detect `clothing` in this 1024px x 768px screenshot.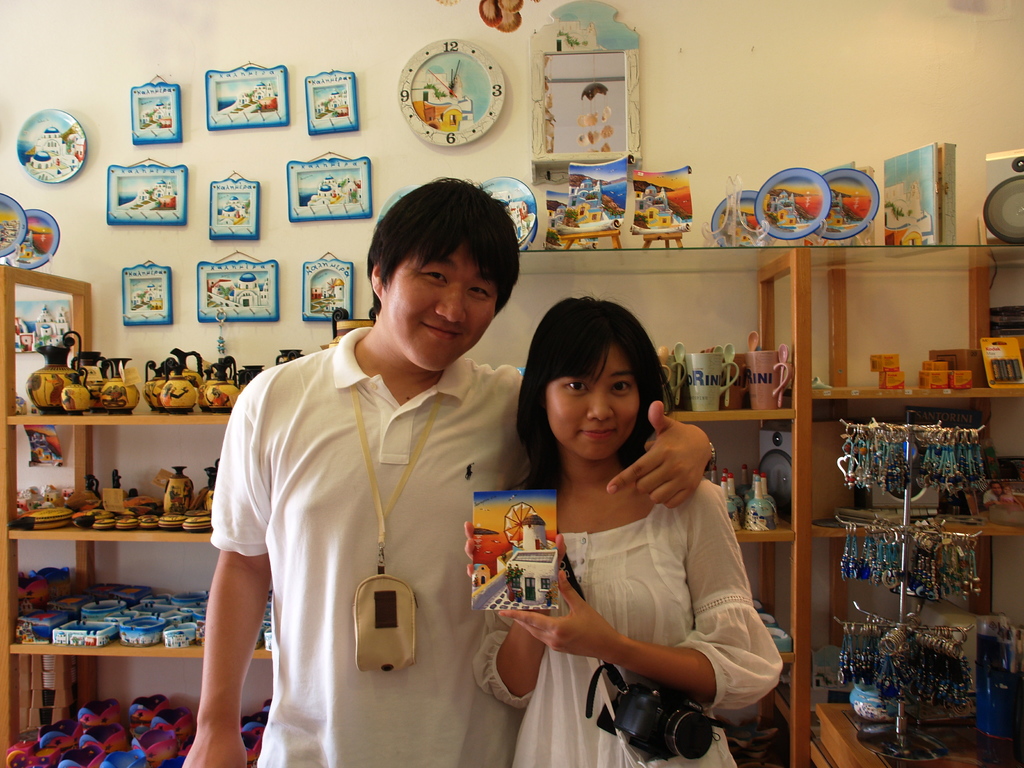
Detection: <bbox>200, 321, 534, 767</bbox>.
